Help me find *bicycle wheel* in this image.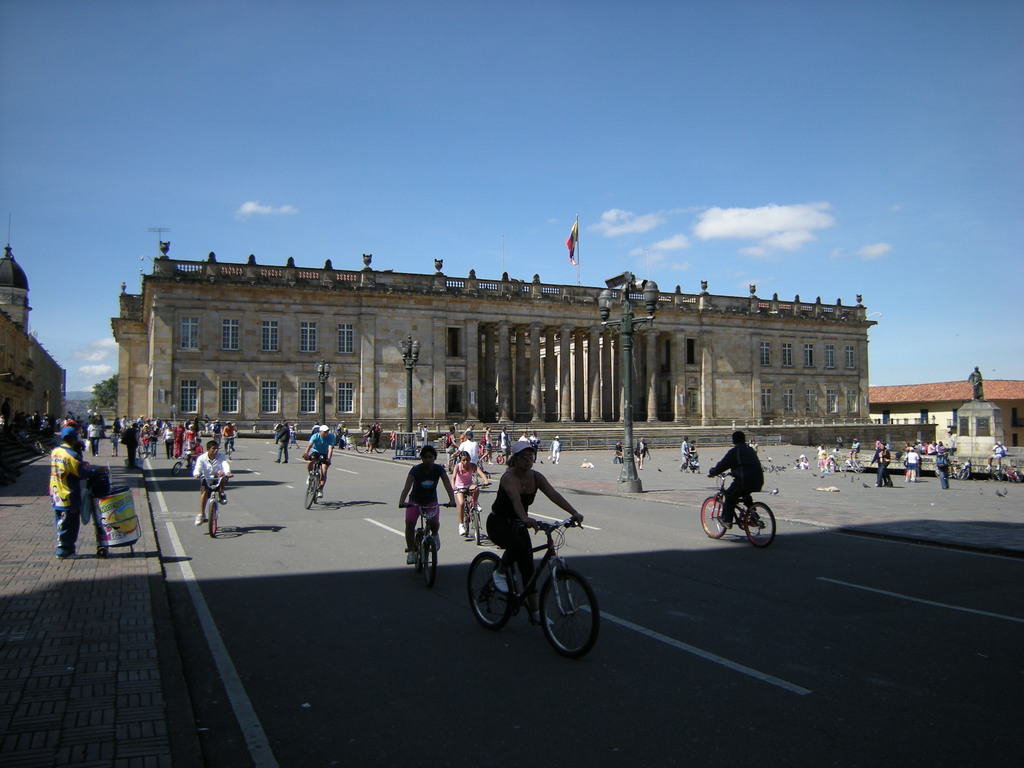
Found it: crop(701, 495, 731, 540).
